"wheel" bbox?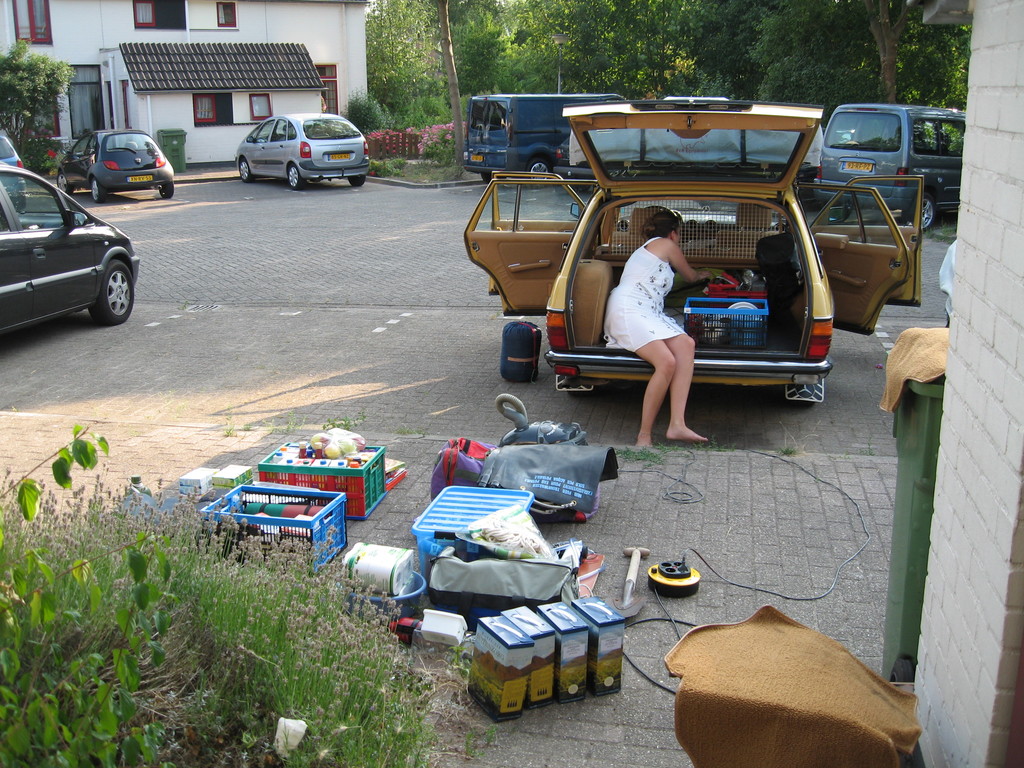
<region>159, 182, 173, 198</region>
